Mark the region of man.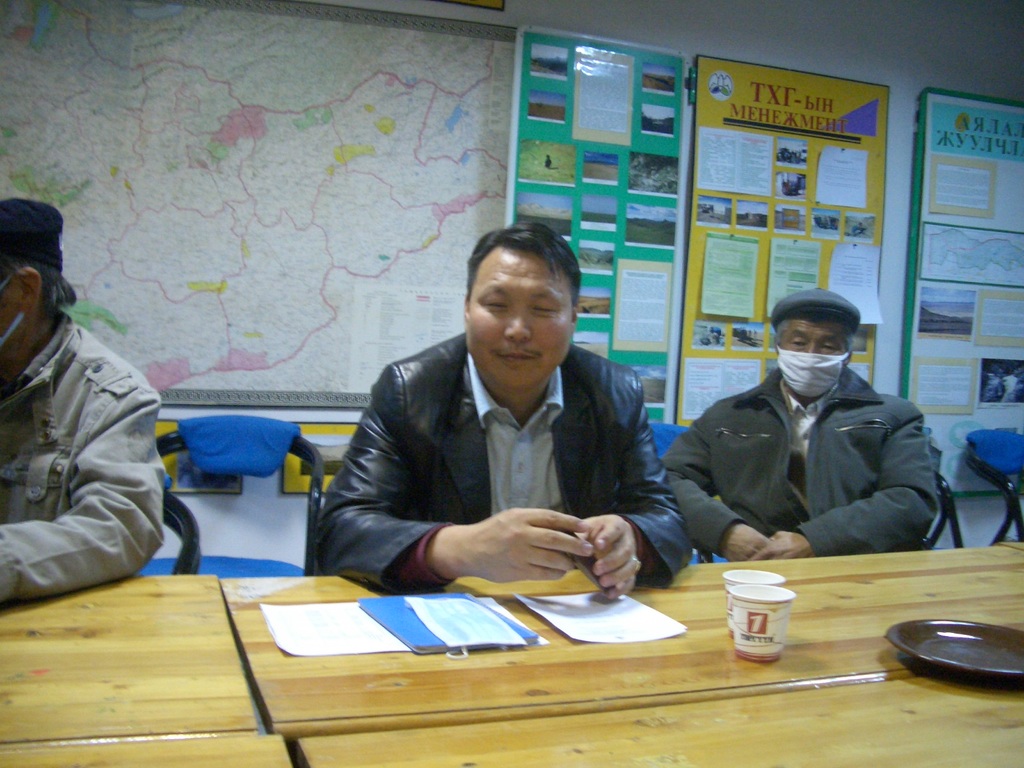
Region: Rect(657, 285, 940, 563).
